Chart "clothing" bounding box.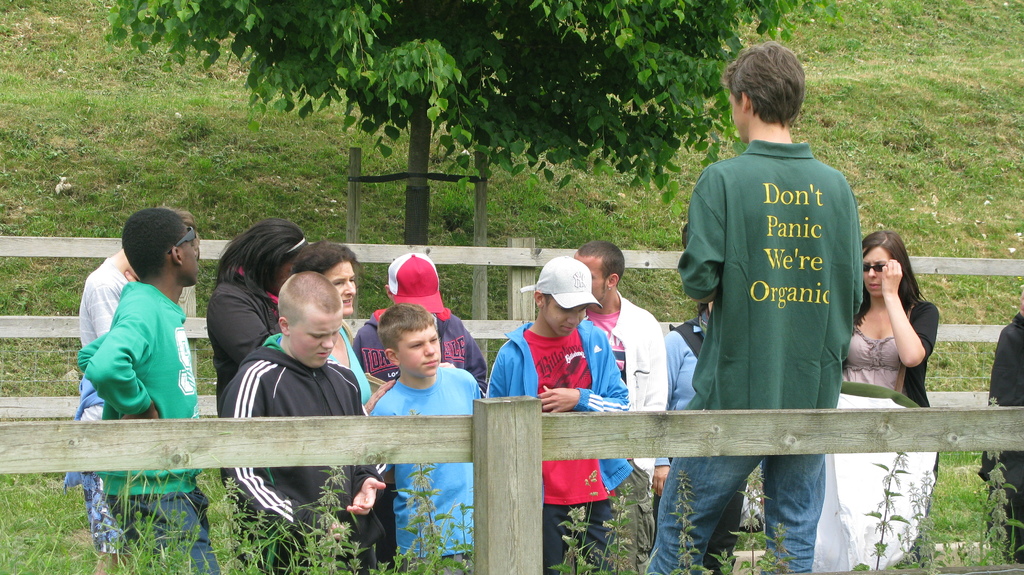
Charted: <bbox>371, 363, 481, 560</bbox>.
